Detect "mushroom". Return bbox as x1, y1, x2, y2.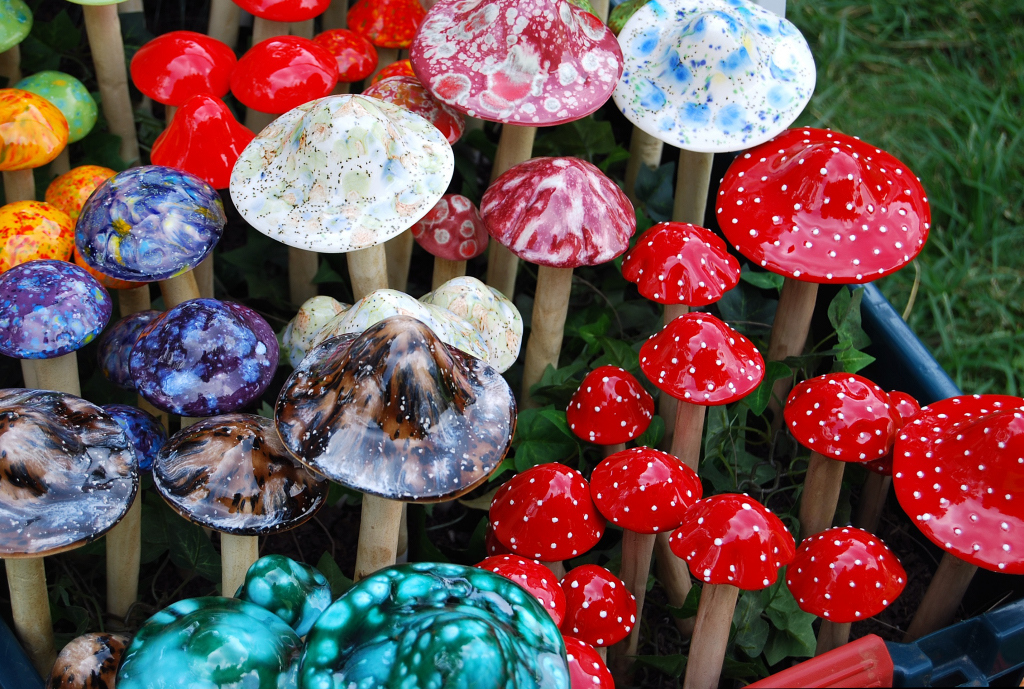
584, 0, 815, 234.
